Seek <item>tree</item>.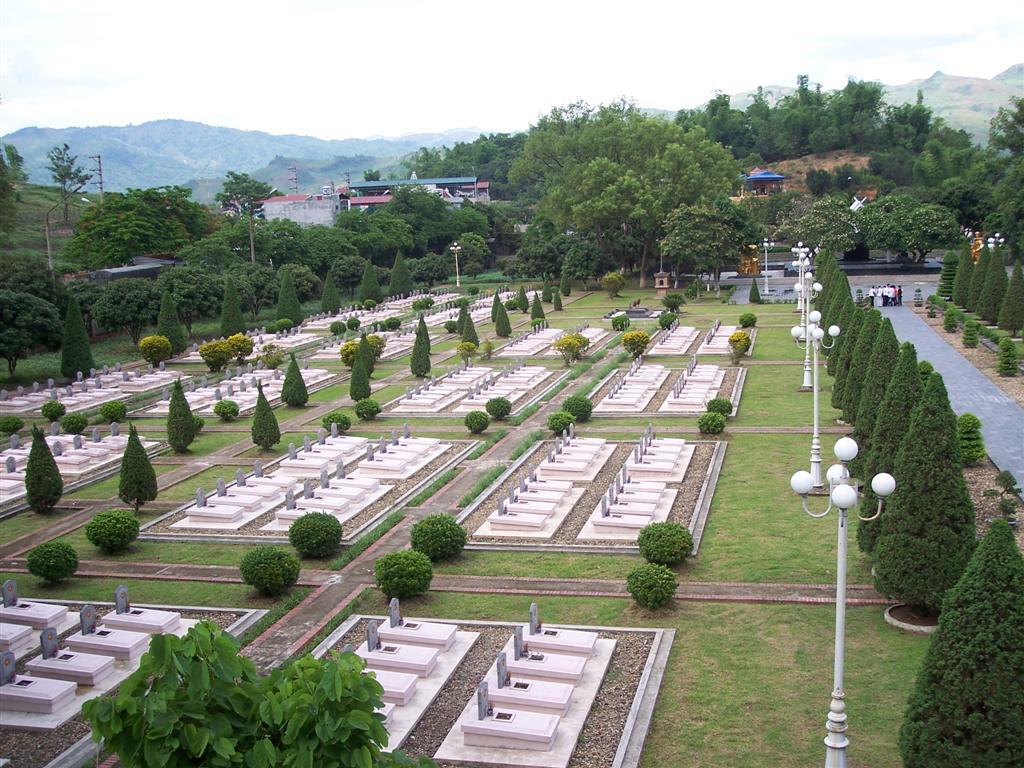
left=813, top=273, right=854, bottom=346.
